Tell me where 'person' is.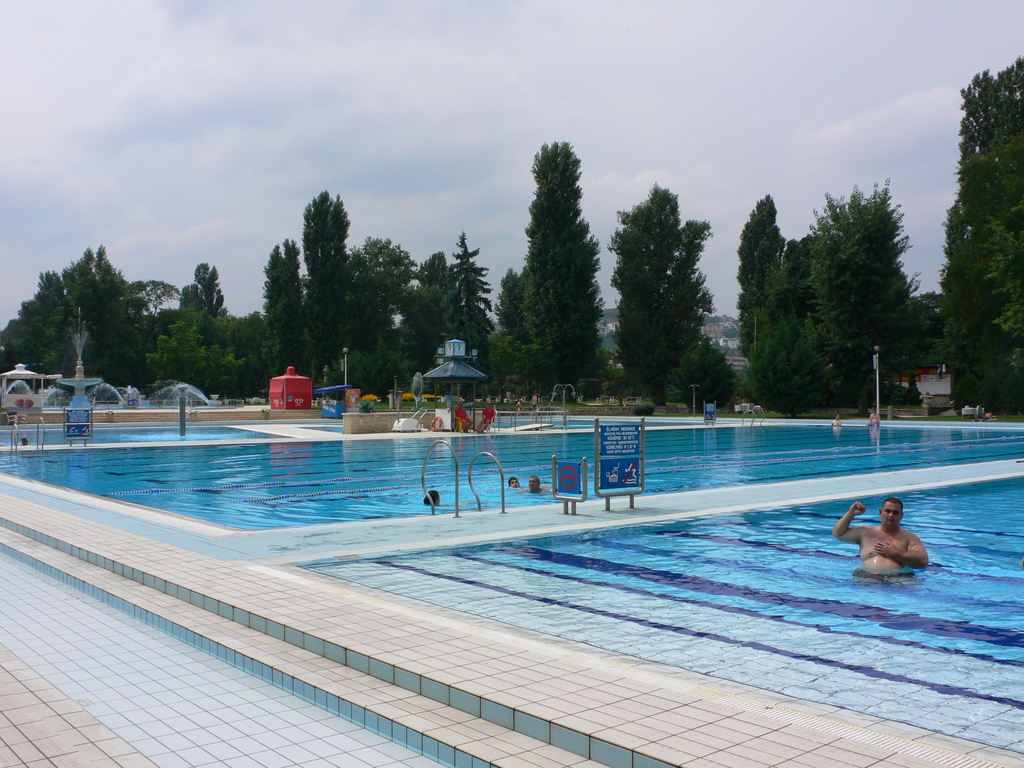
'person' is at rect(845, 493, 932, 588).
